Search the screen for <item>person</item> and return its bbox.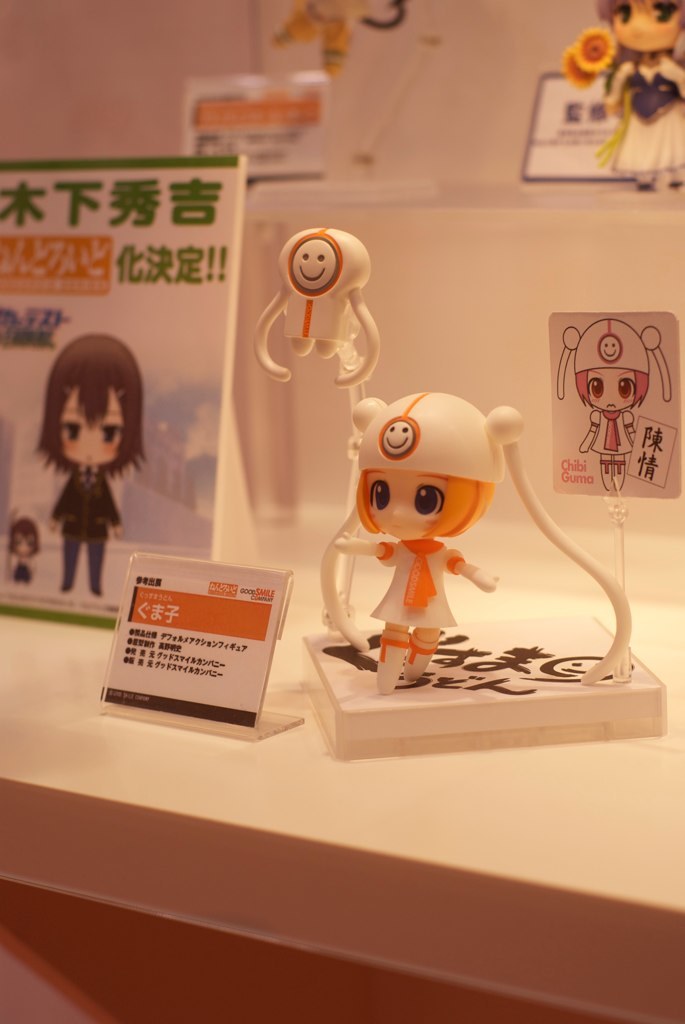
Found: locate(595, 0, 684, 192).
